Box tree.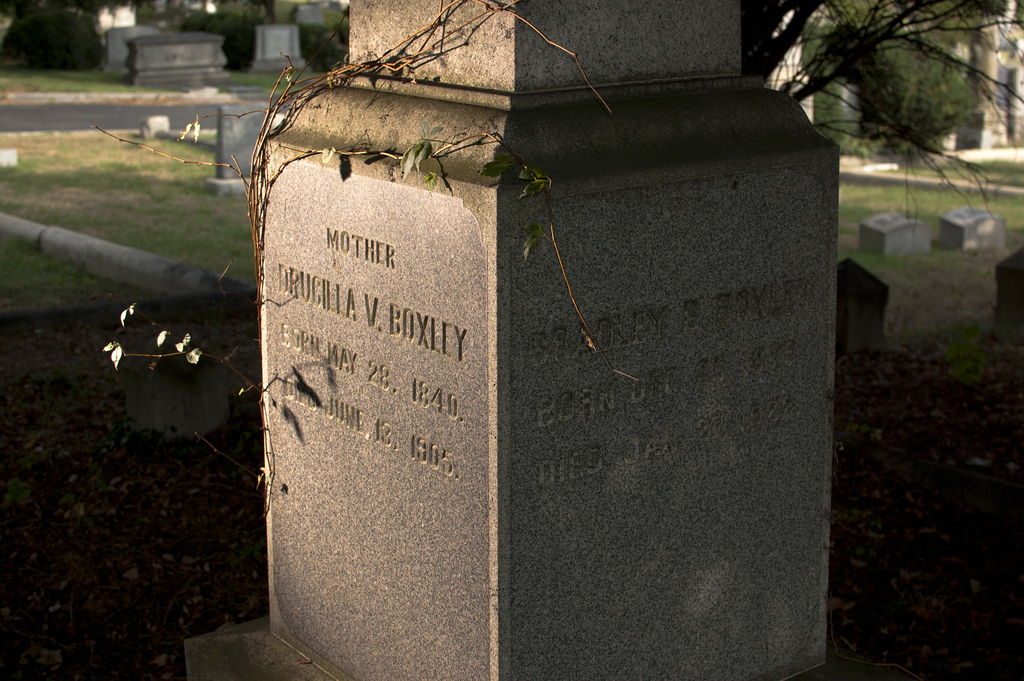
182/7/260/67.
